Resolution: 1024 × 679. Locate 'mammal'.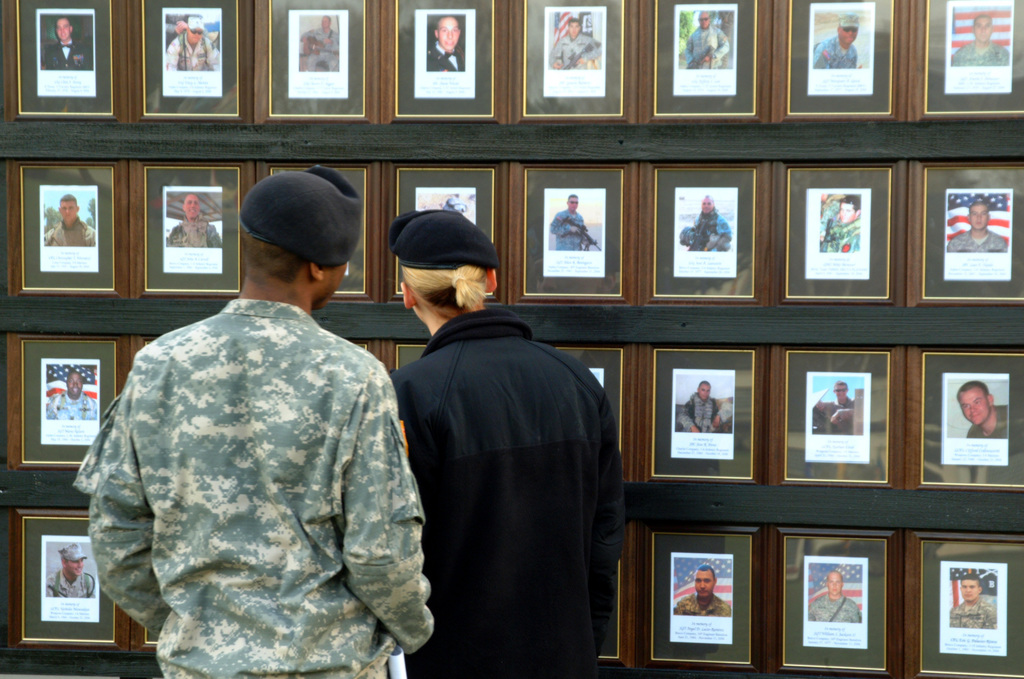
(817, 380, 858, 433).
